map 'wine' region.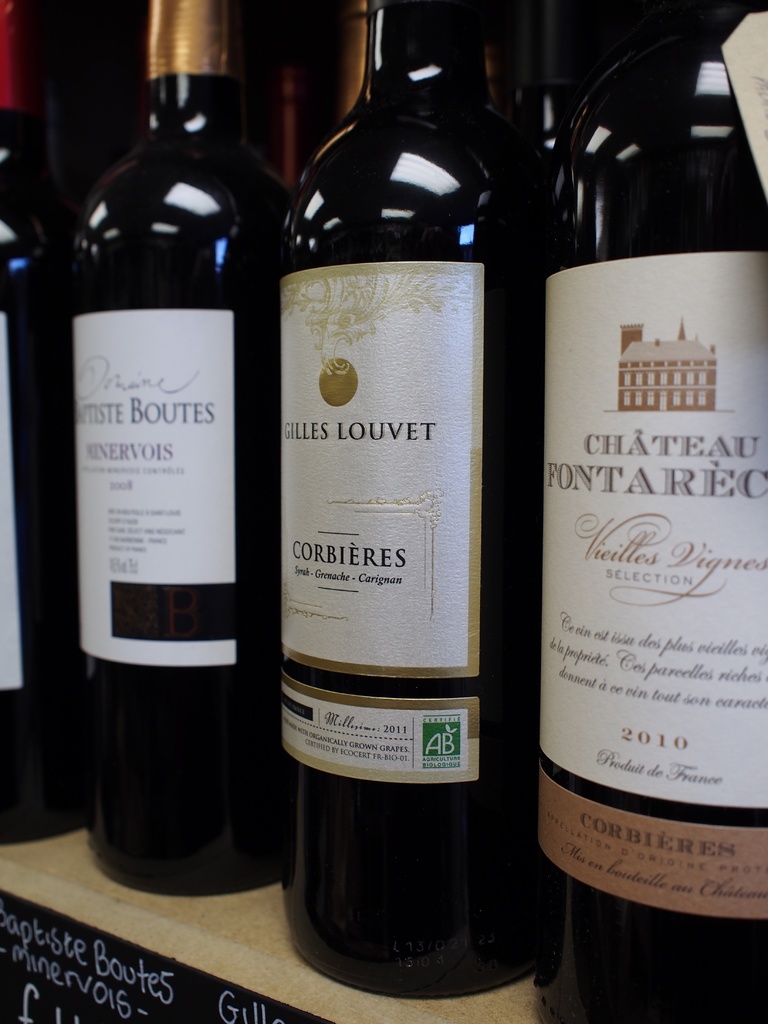
Mapped to rect(274, 0, 536, 1002).
